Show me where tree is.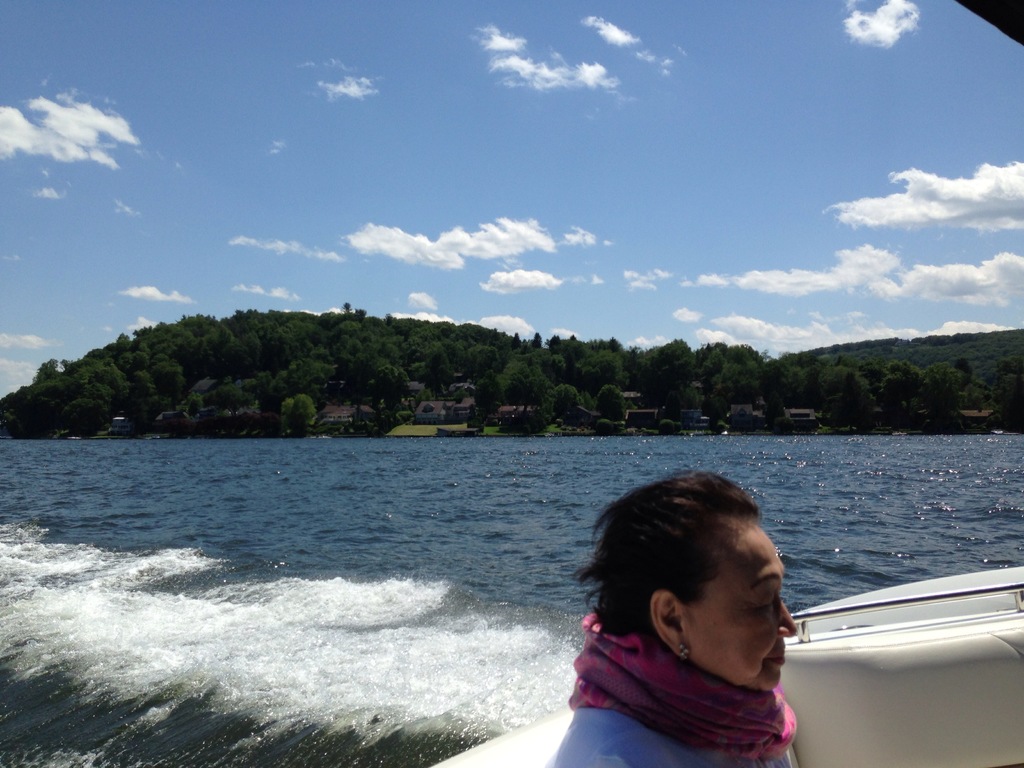
tree is at 61:399:112:440.
